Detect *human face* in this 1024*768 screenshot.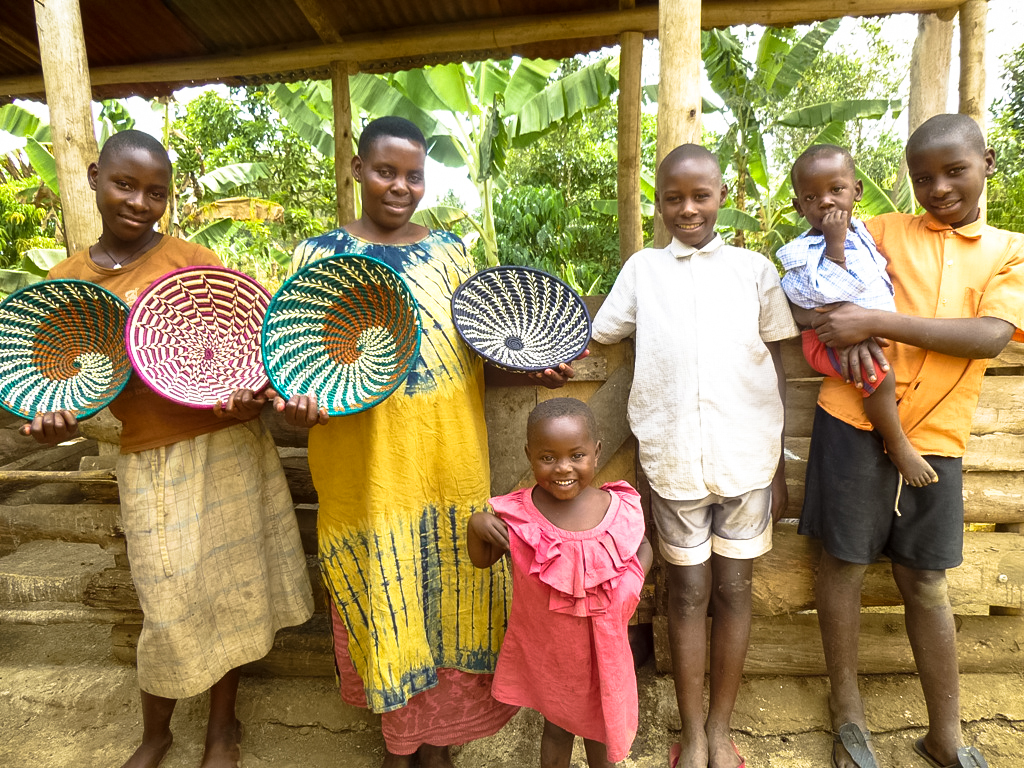
Detection: [661, 163, 722, 245].
